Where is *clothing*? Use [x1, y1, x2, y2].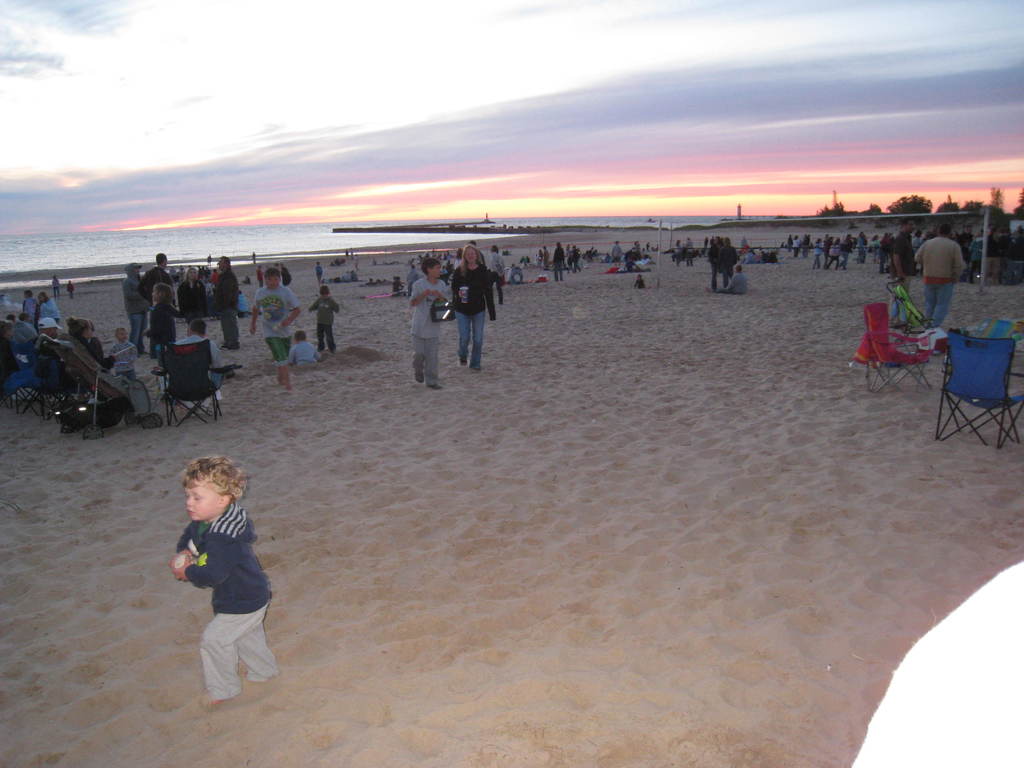
[856, 236, 861, 261].
